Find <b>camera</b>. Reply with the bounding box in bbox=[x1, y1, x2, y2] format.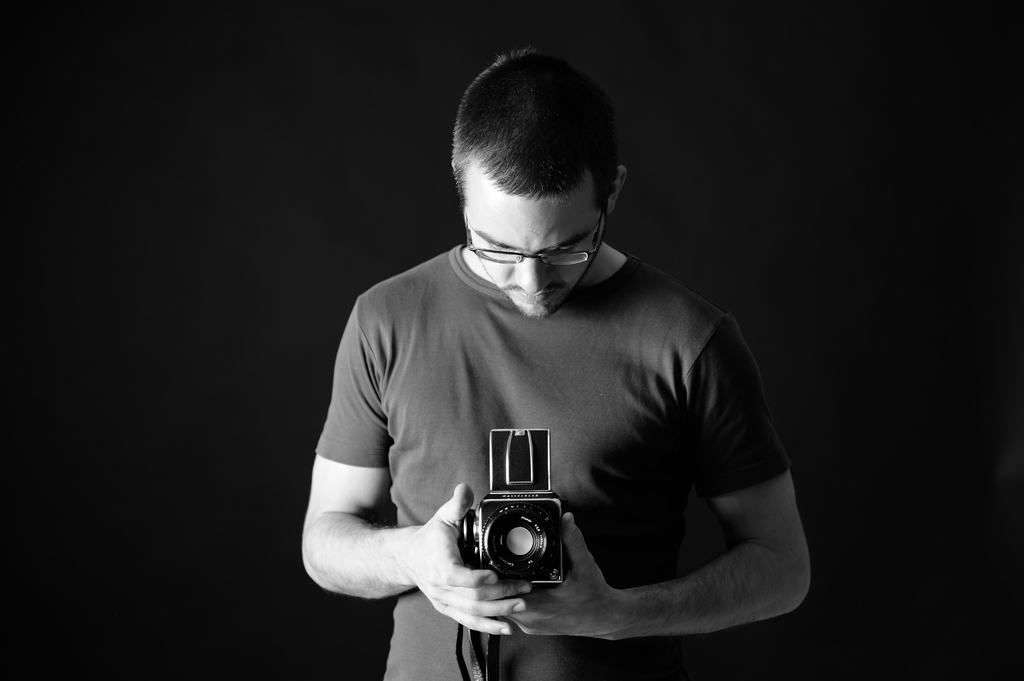
bbox=[456, 418, 559, 593].
